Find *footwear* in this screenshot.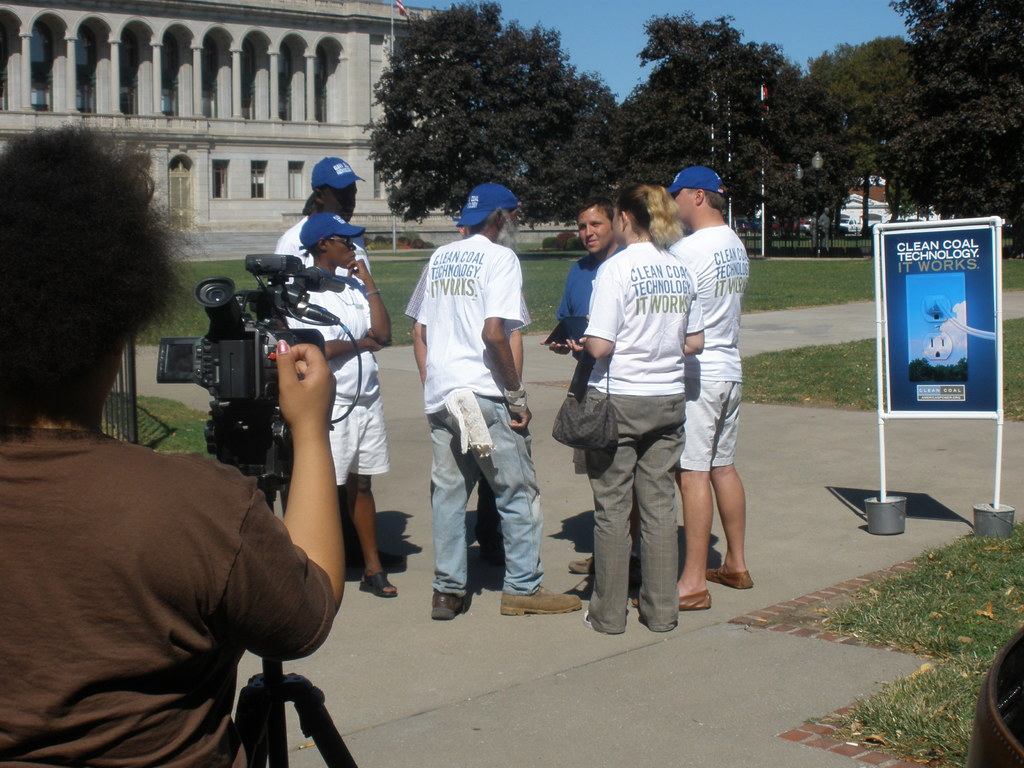
The bounding box for *footwear* is x1=571 y1=553 x2=596 y2=577.
